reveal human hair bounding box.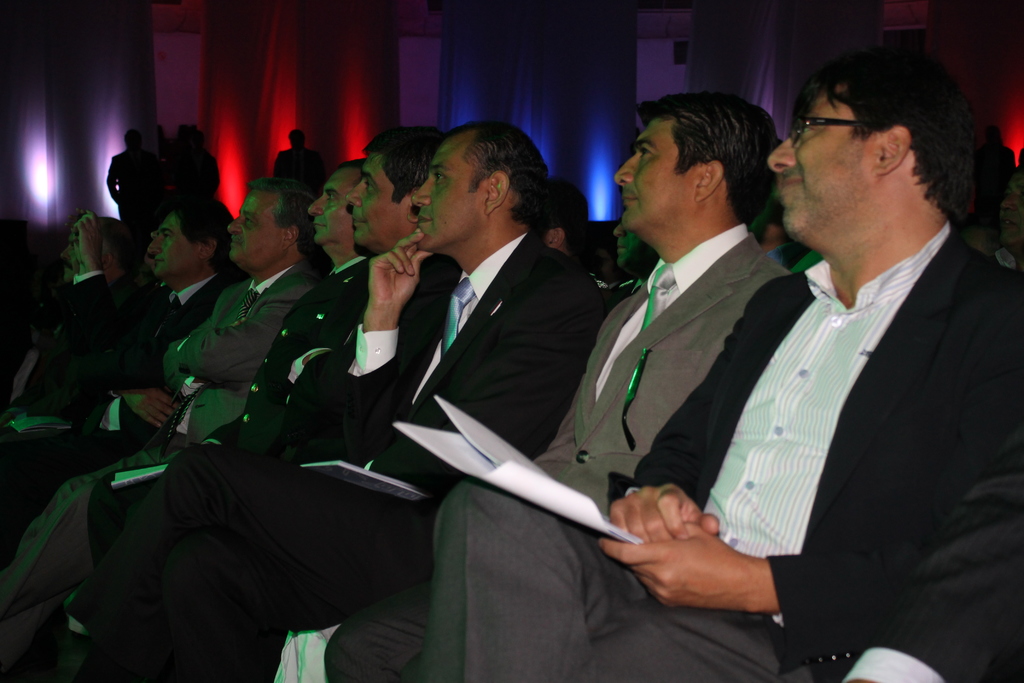
Revealed: (left=244, top=176, right=318, bottom=249).
